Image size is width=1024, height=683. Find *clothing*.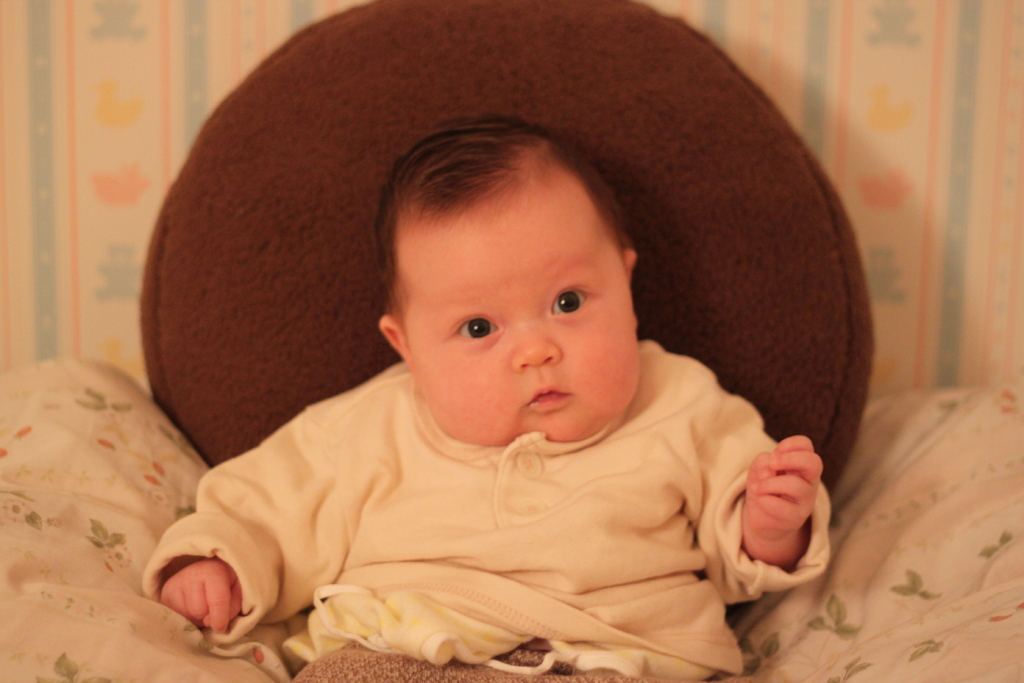
143,338,830,682.
